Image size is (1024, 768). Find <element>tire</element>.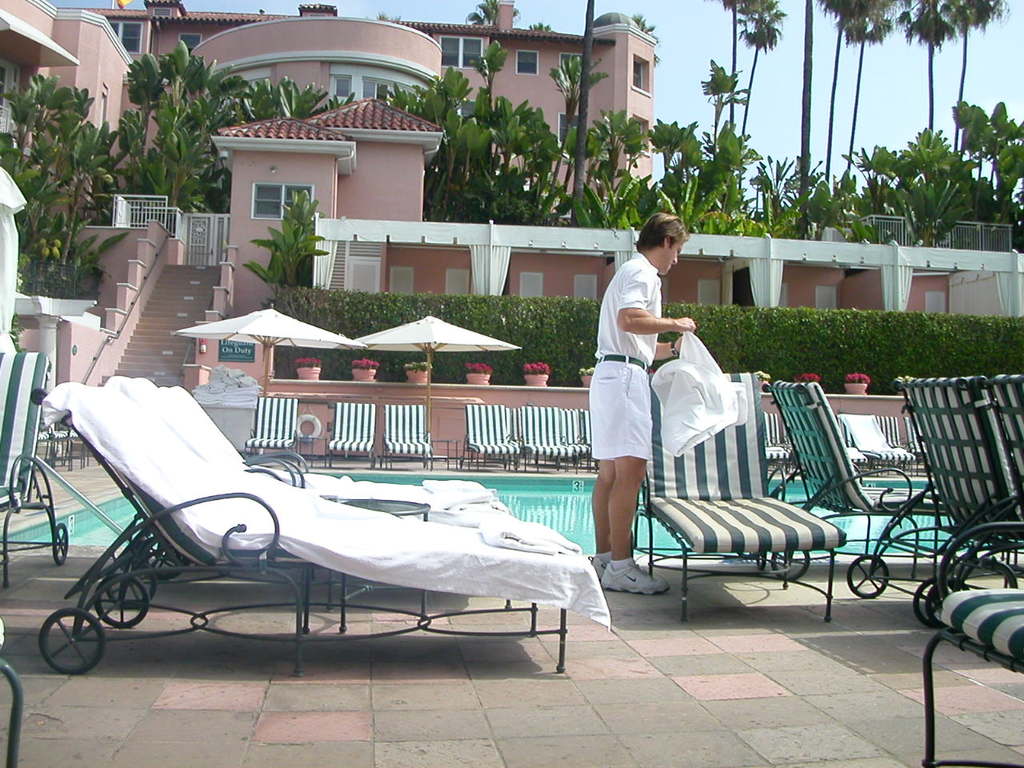
{"left": 774, "top": 546, "right": 810, "bottom": 582}.
